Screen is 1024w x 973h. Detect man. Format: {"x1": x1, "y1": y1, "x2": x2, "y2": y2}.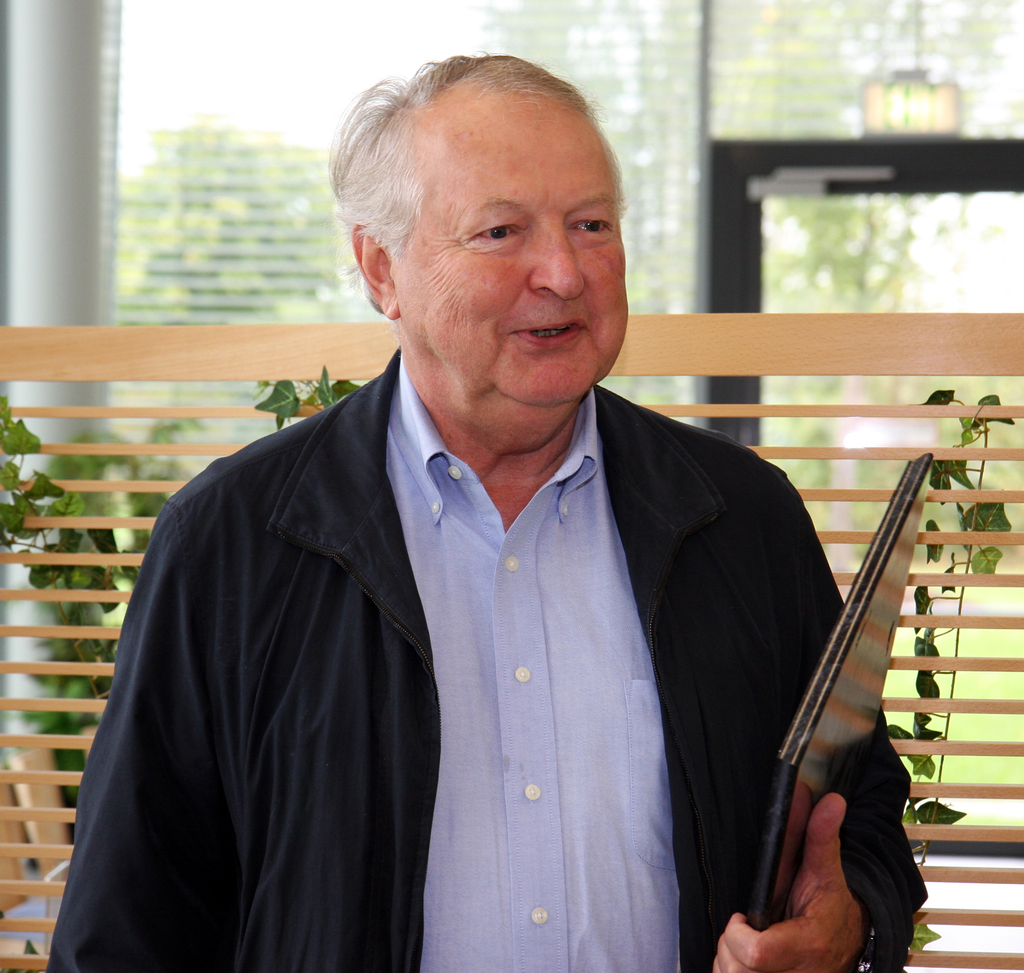
{"x1": 47, "y1": 56, "x2": 920, "y2": 944}.
